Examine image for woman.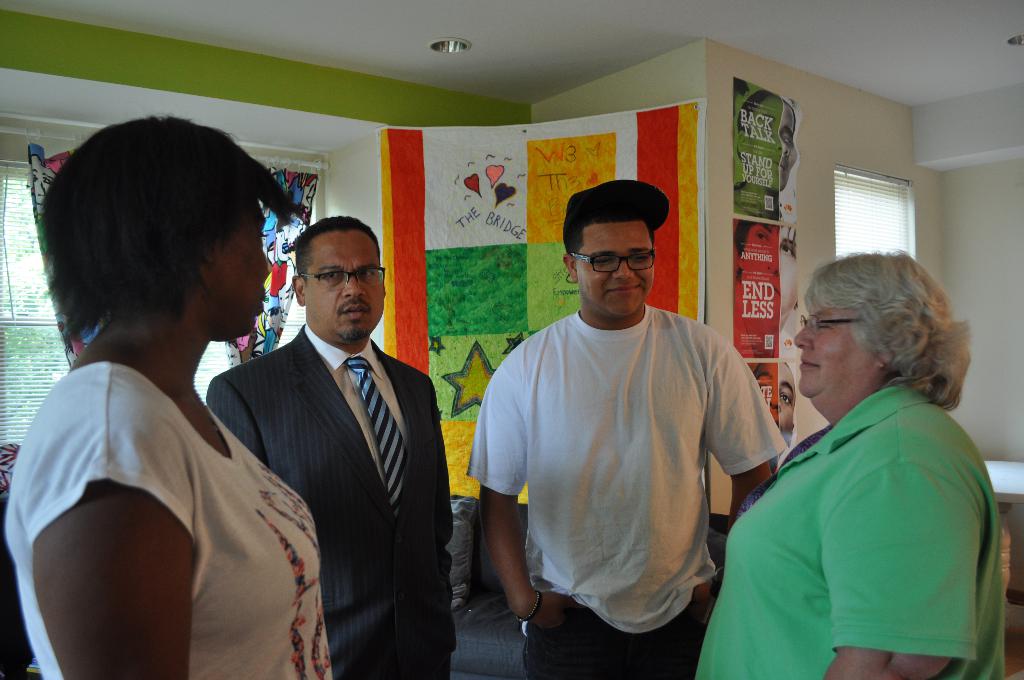
Examination result: [4,111,340,679].
